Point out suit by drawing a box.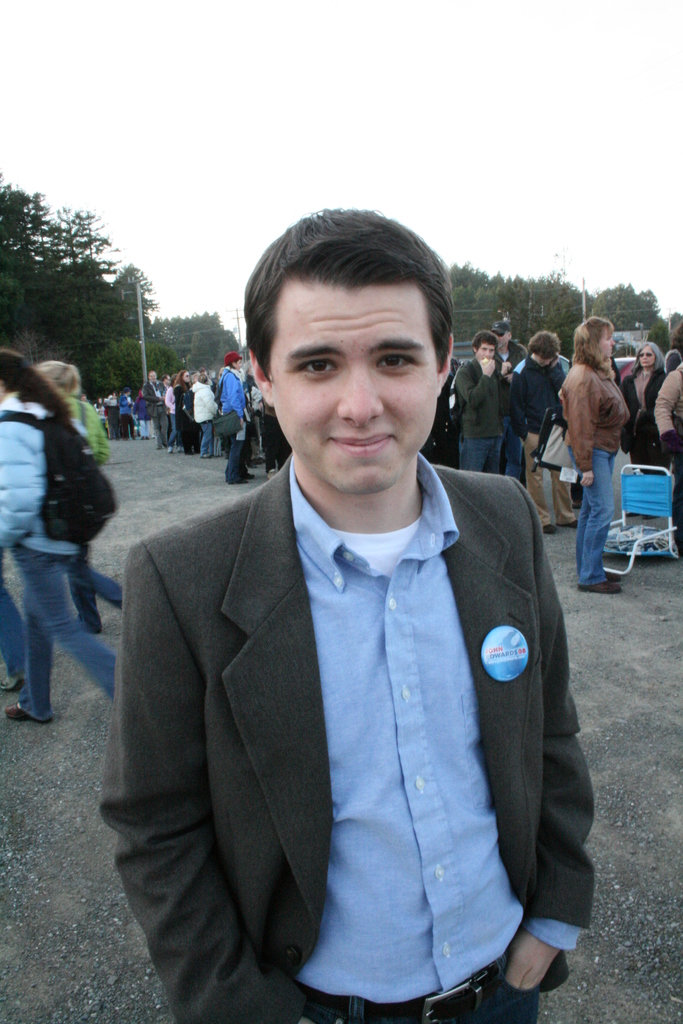
select_region(101, 403, 589, 1016).
